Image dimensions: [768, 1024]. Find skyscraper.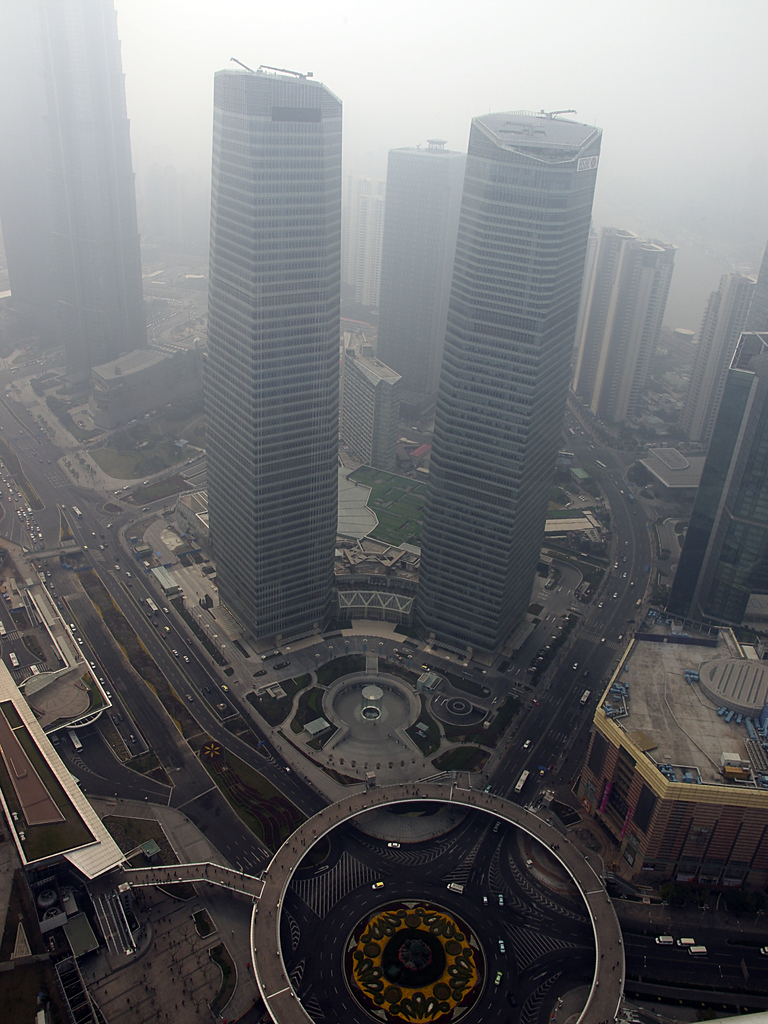
{"left": 338, "top": 173, "right": 401, "bottom": 321}.
